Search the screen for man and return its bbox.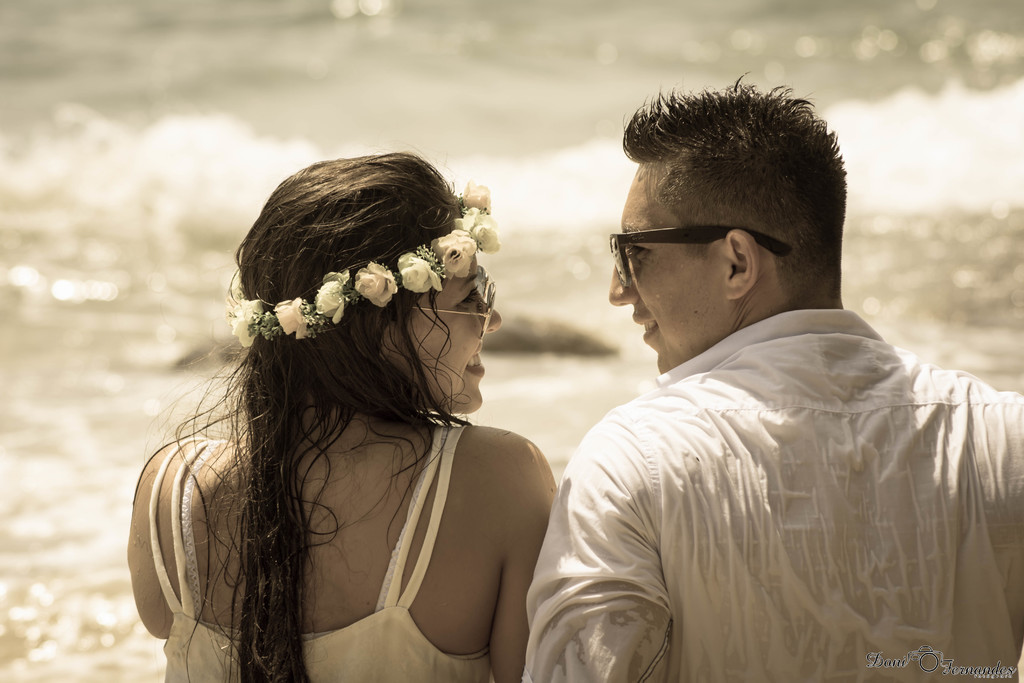
Found: Rect(509, 108, 1021, 673).
